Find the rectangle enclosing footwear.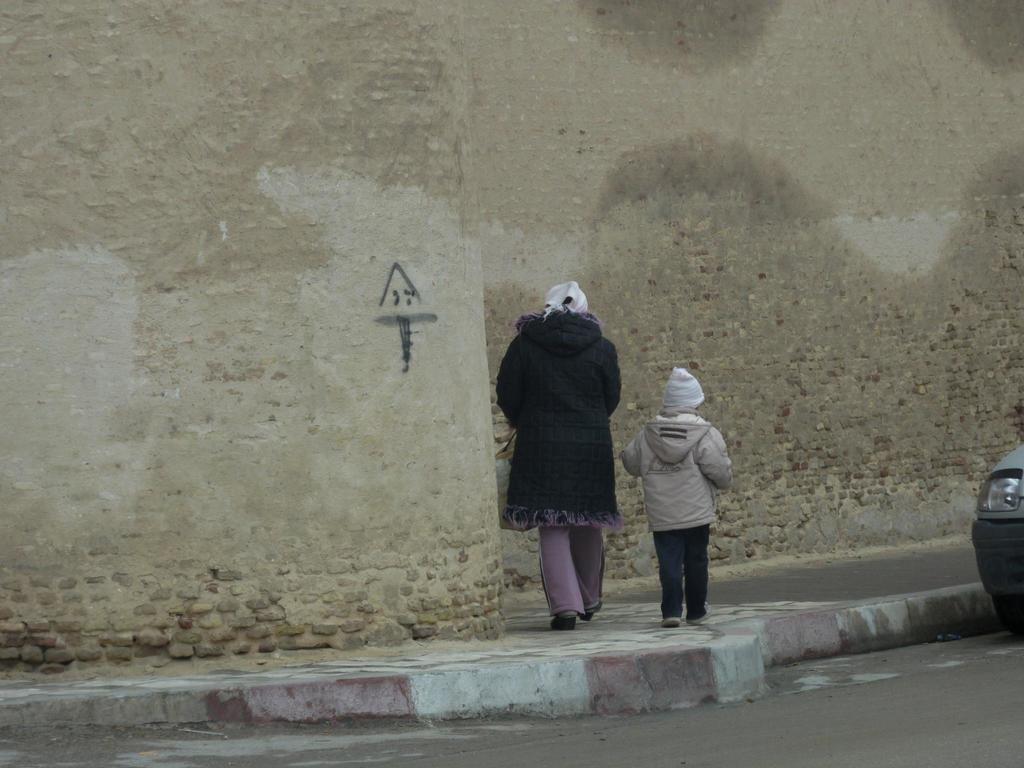
(x1=663, y1=616, x2=684, y2=630).
